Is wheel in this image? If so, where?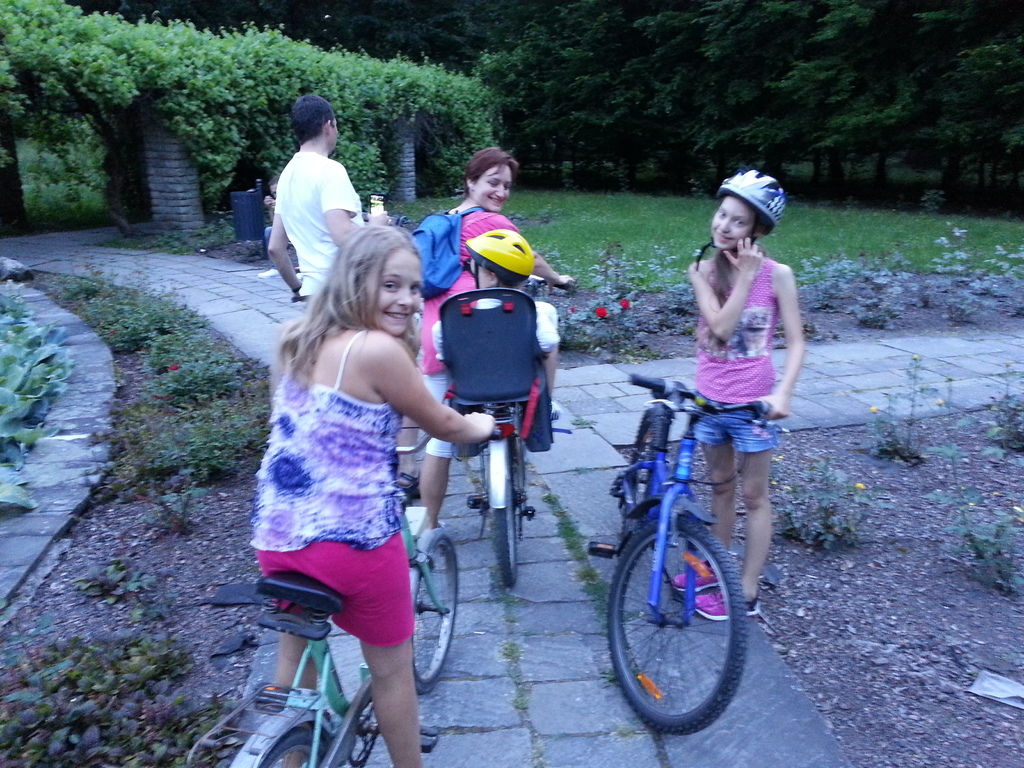
Yes, at bbox(605, 516, 749, 737).
